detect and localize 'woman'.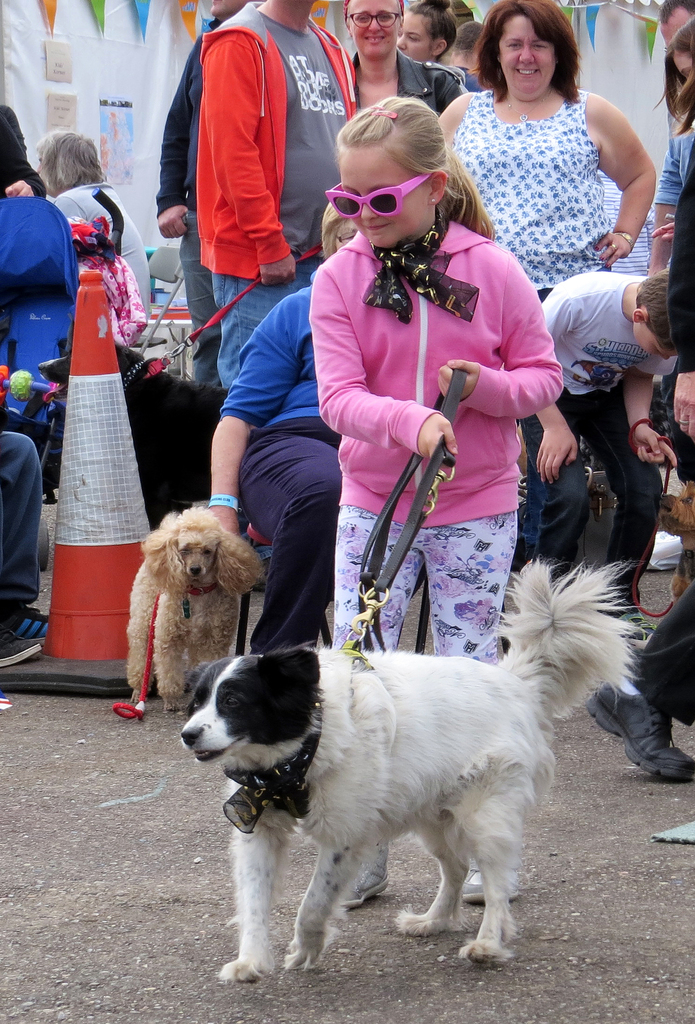
Localized at [left=40, top=132, right=147, bottom=330].
